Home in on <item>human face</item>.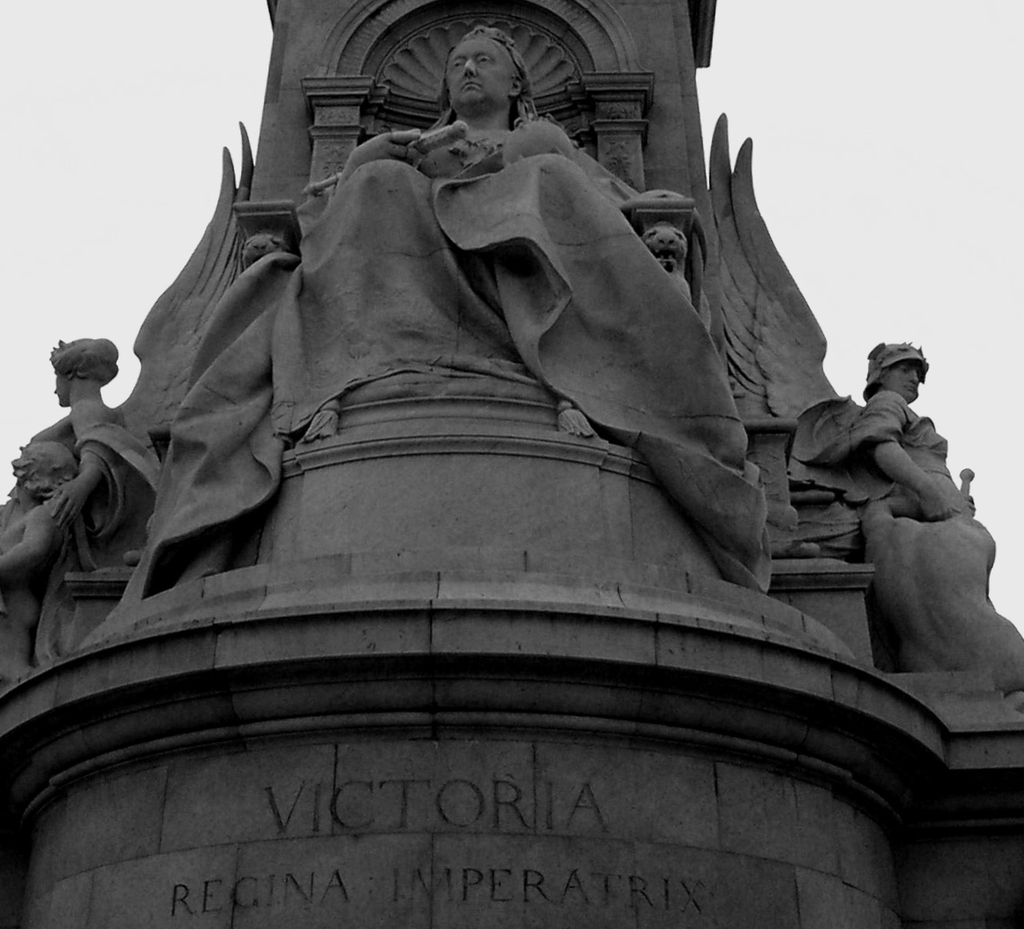
Homed in at <box>886,357,922,401</box>.
